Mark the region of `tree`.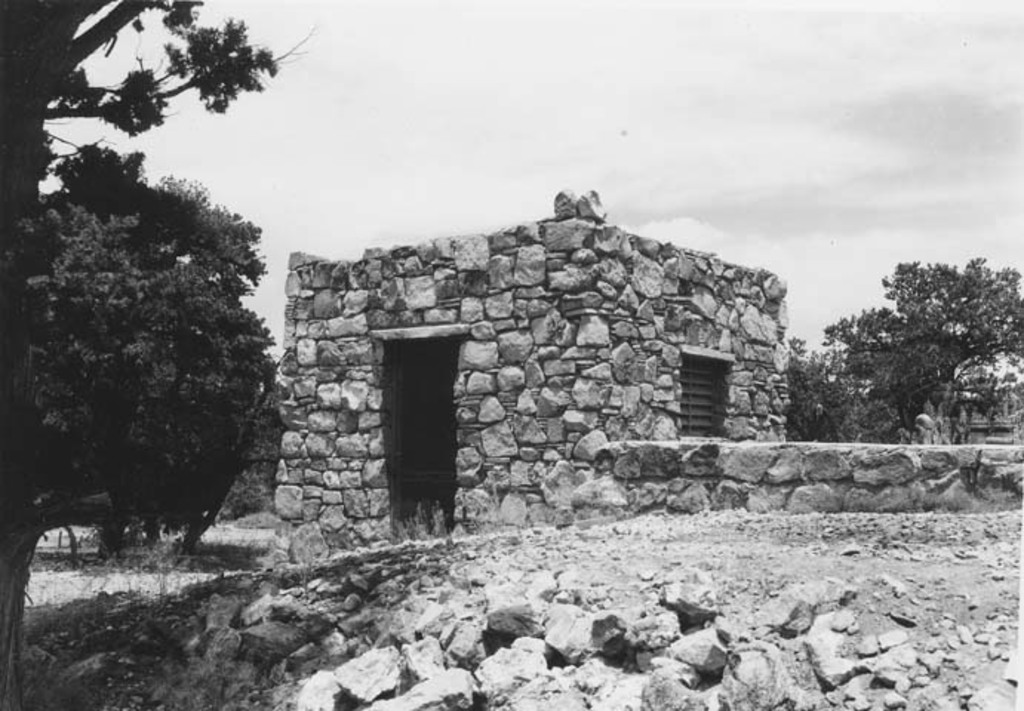
Region: box(27, 142, 270, 558).
